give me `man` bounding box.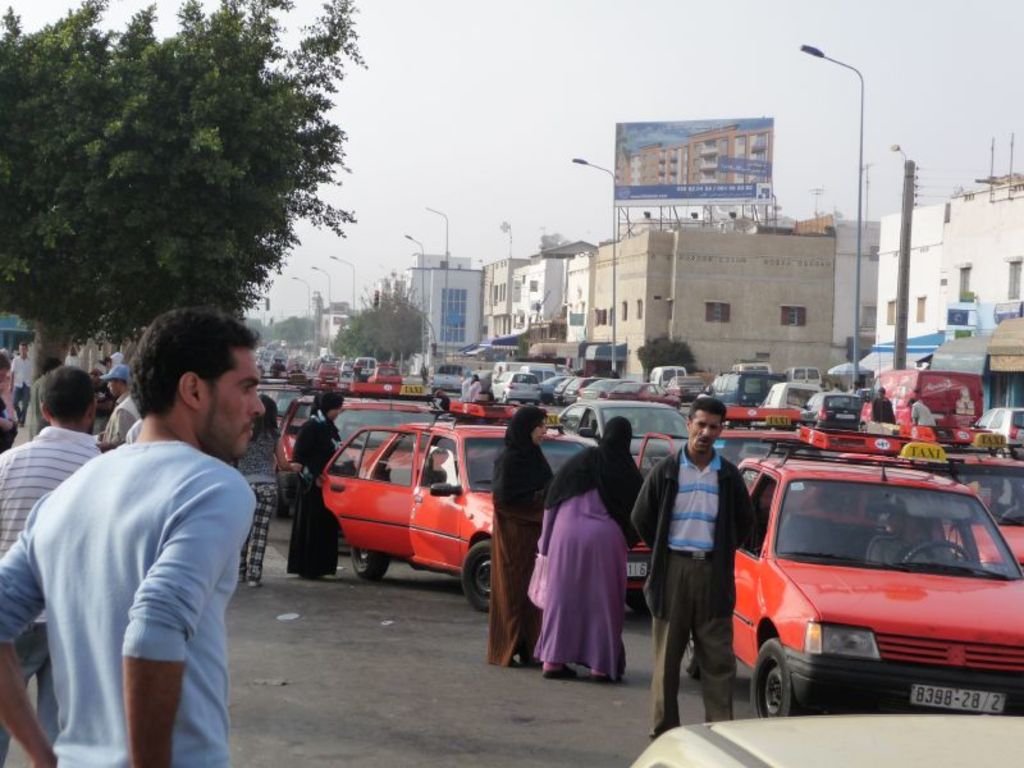
[22, 303, 276, 753].
